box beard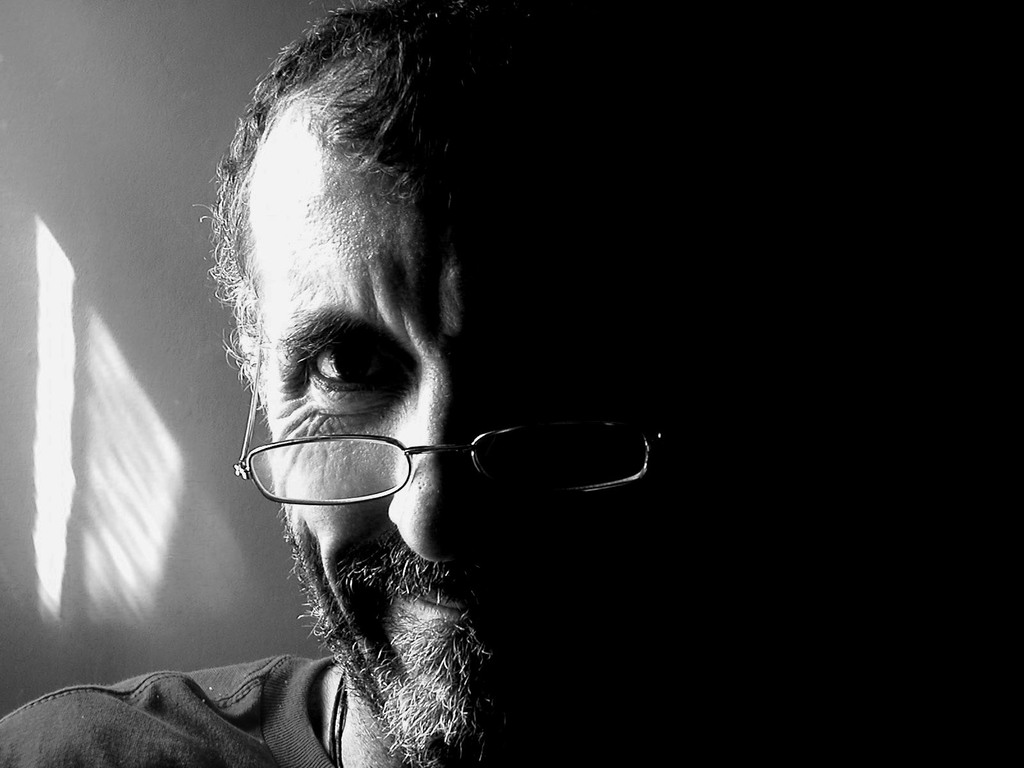
270:494:650:767
